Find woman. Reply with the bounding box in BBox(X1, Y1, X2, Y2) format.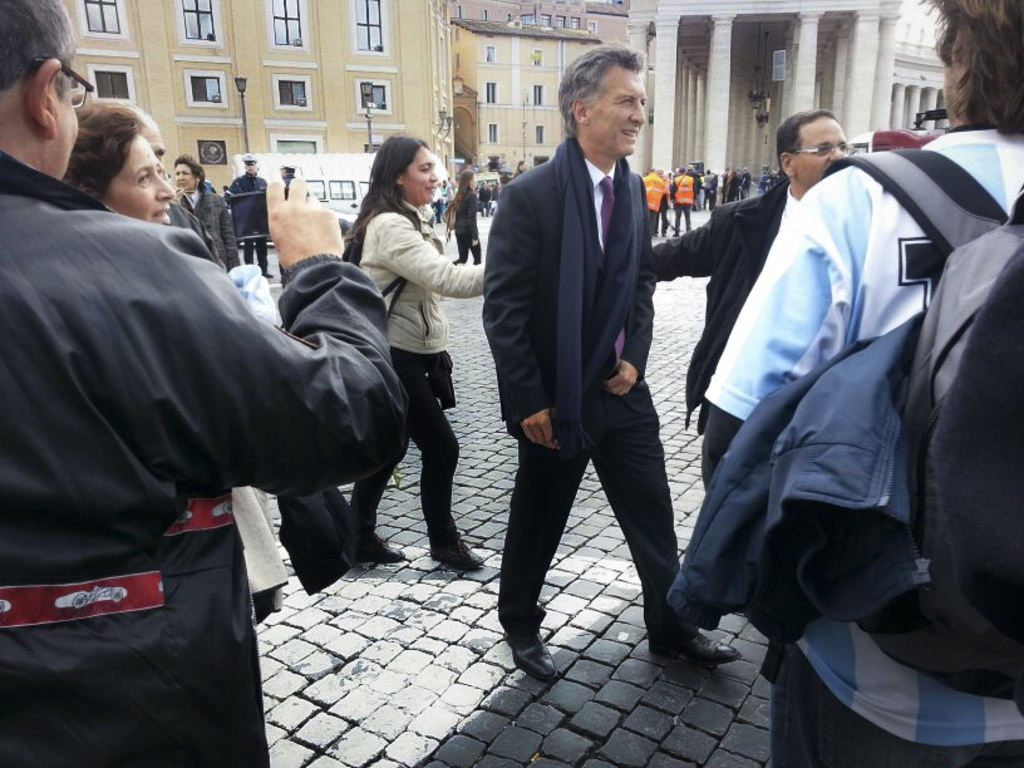
BBox(333, 117, 487, 602).
